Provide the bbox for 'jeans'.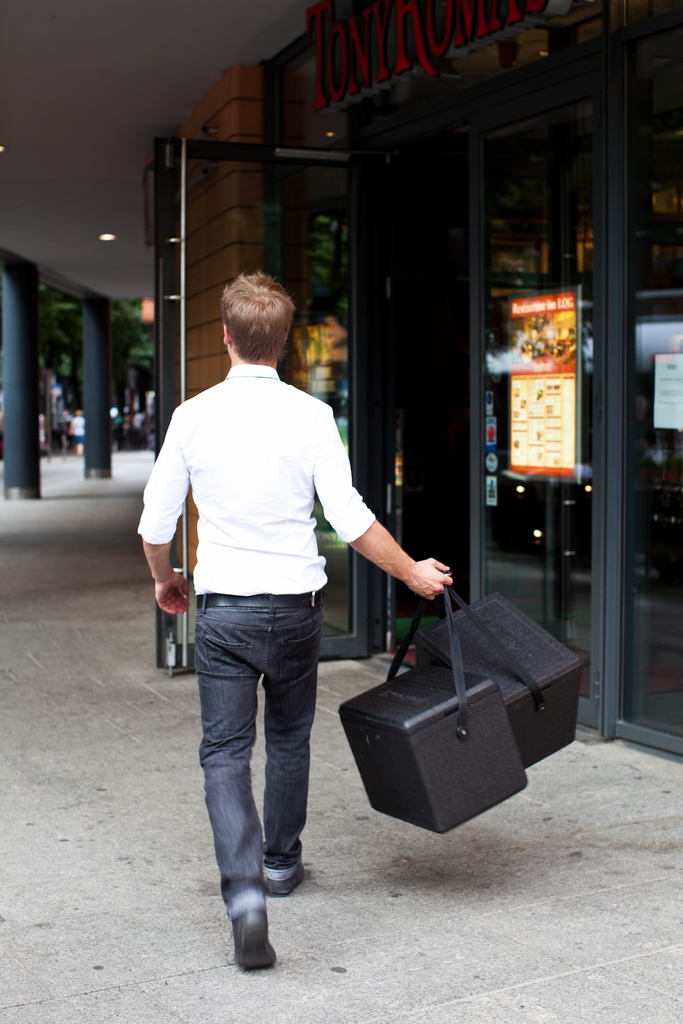
x1=188, y1=604, x2=332, y2=960.
